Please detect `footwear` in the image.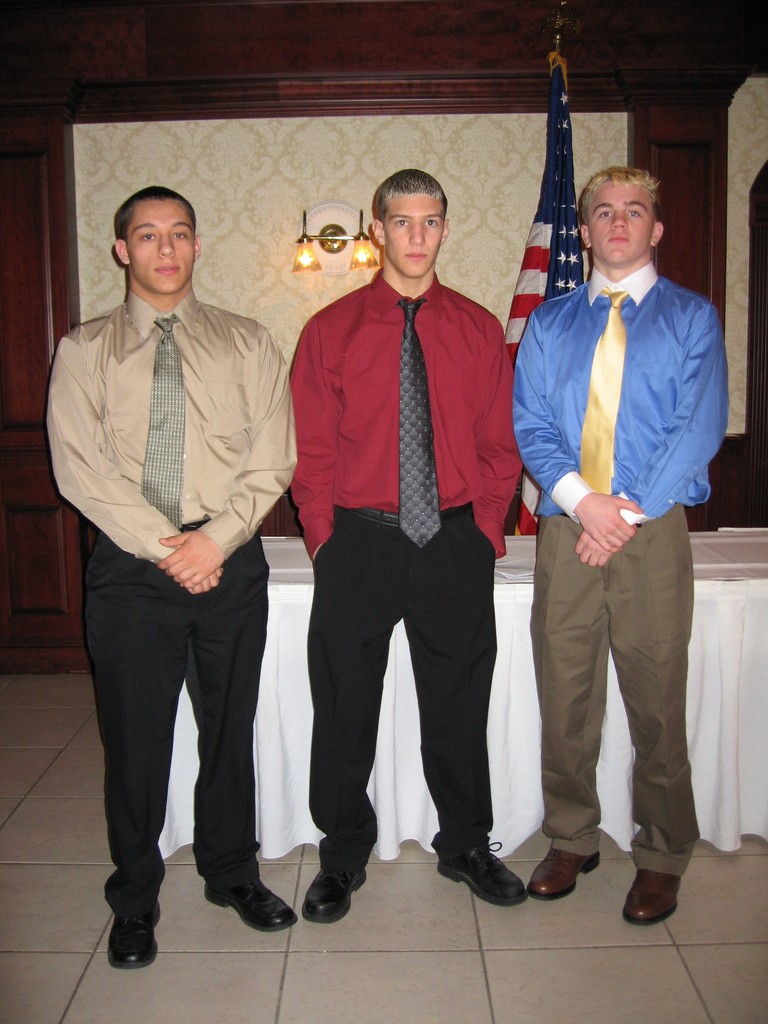
[x1=202, y1=877, x2=300, y2=924].
